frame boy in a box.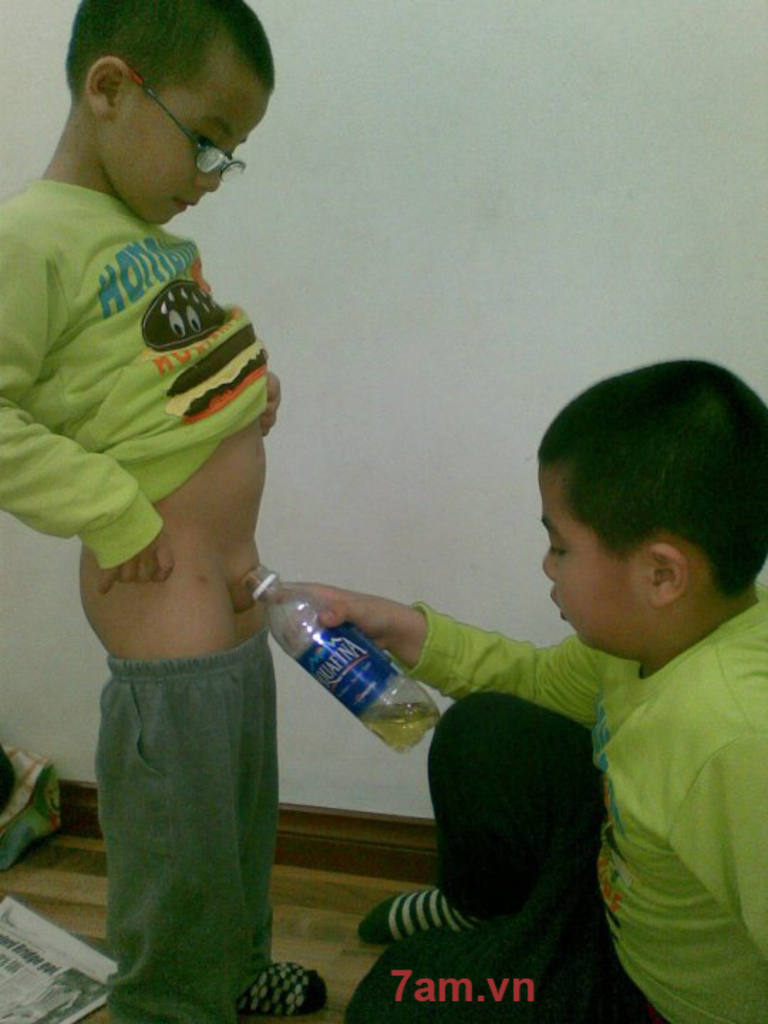
{"left": 11, "top": 73, "right": 385, "bottom": 954}.
